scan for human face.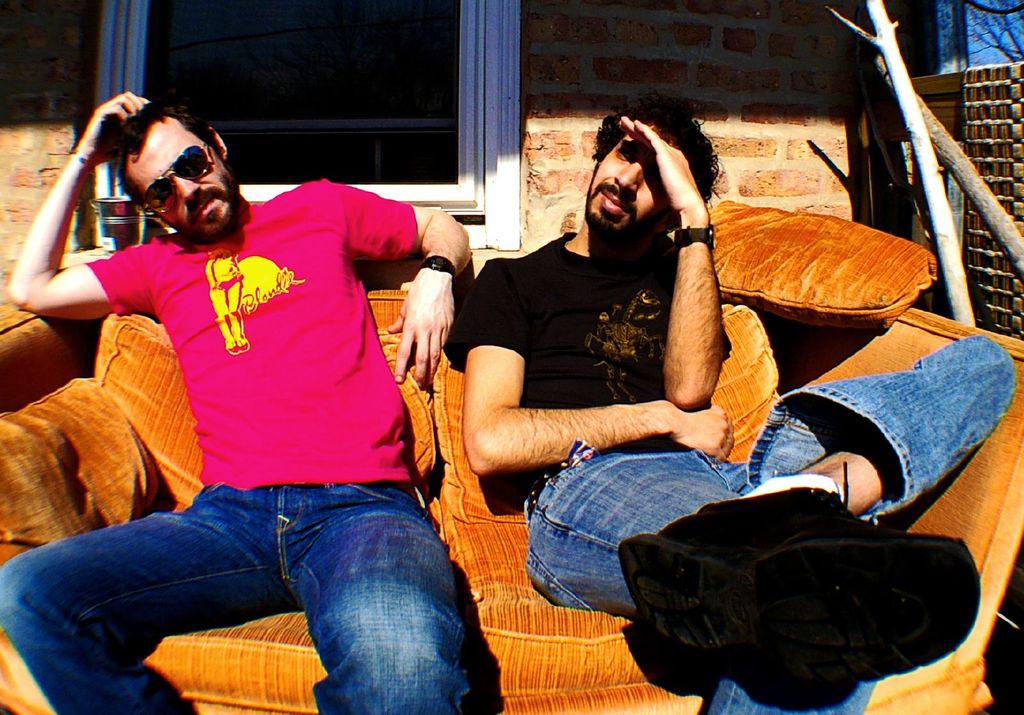
Scan result: BBox(582, 122, 670, 236).
